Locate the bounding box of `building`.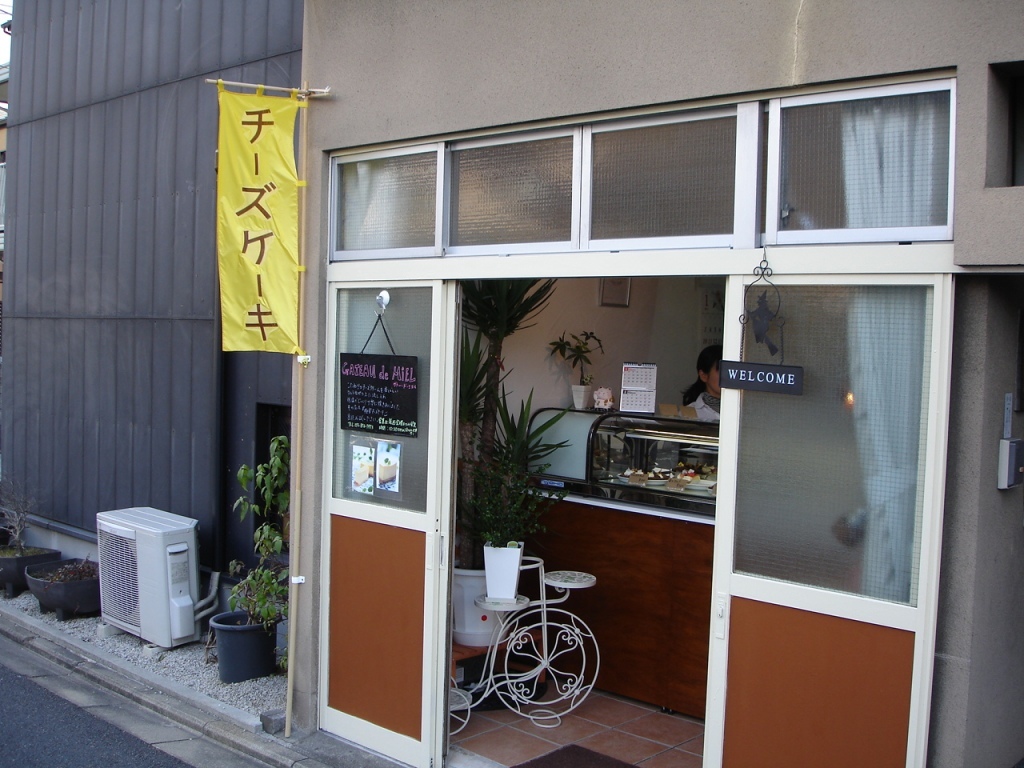
Bounding box: [0, 0, 1023, 767].
